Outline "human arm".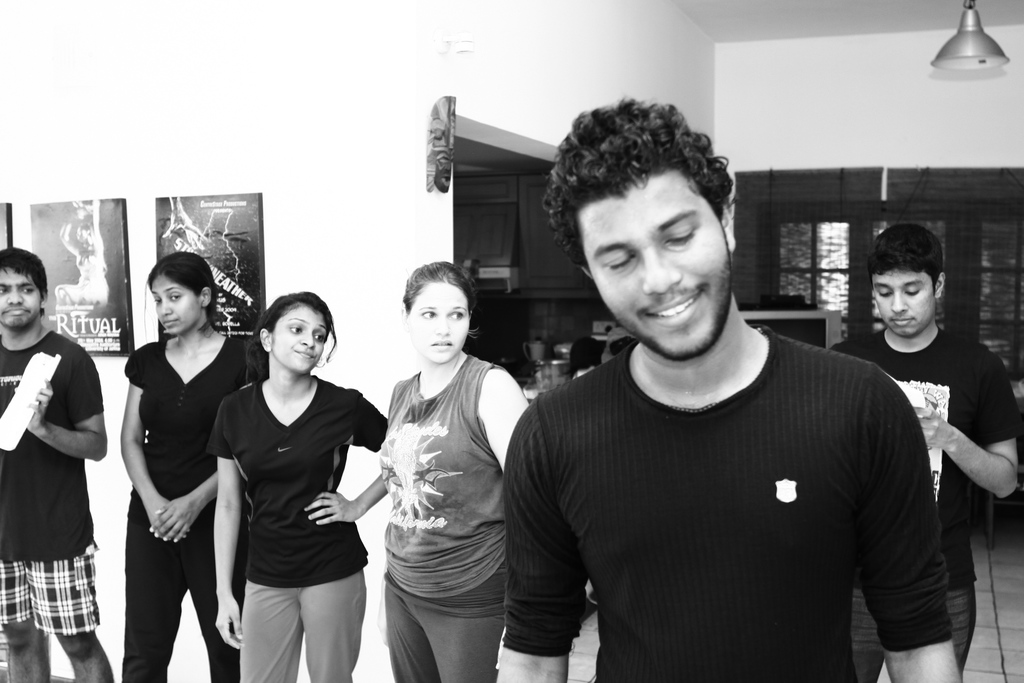
Outline: [x1=9, y1=348, x2=114, y2=463].
